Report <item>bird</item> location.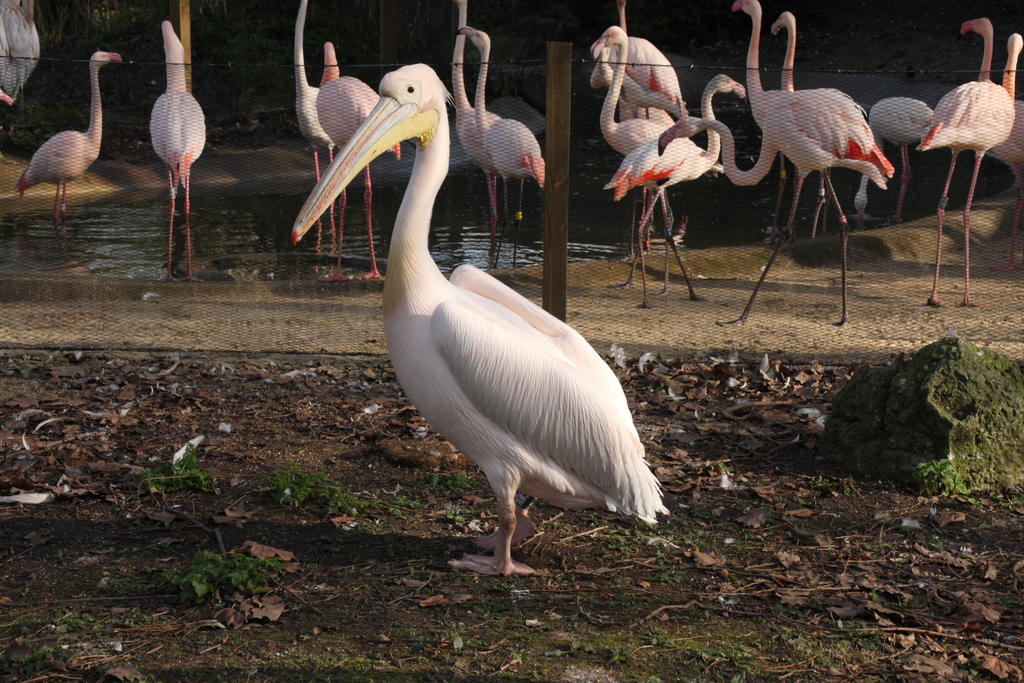
Report: 17,42,123,226.
